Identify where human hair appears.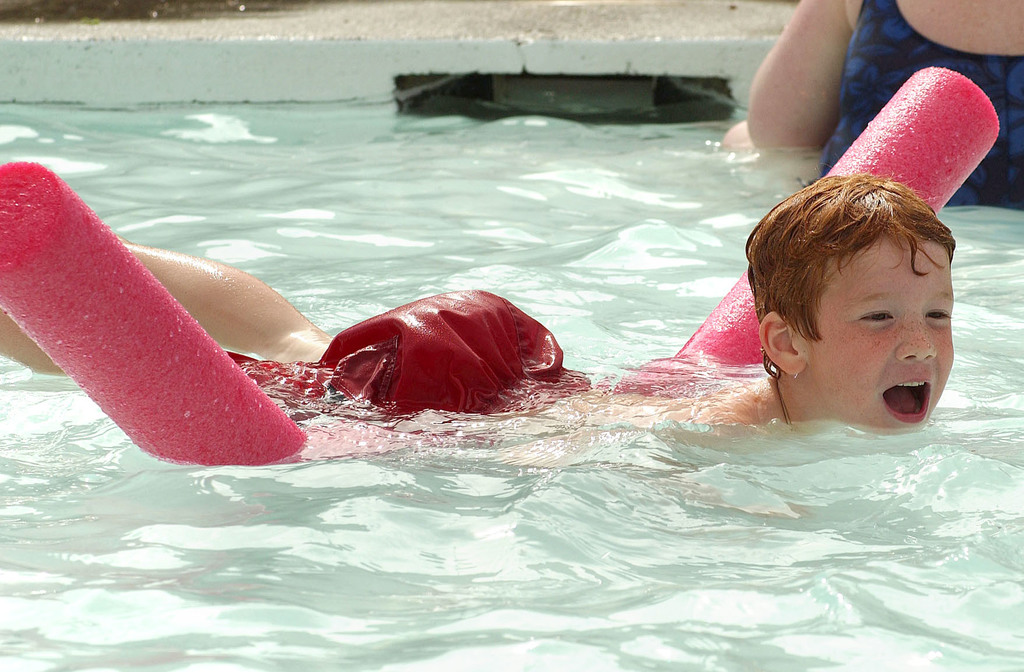
Appears at select_region(763, 161, 955, 386).
